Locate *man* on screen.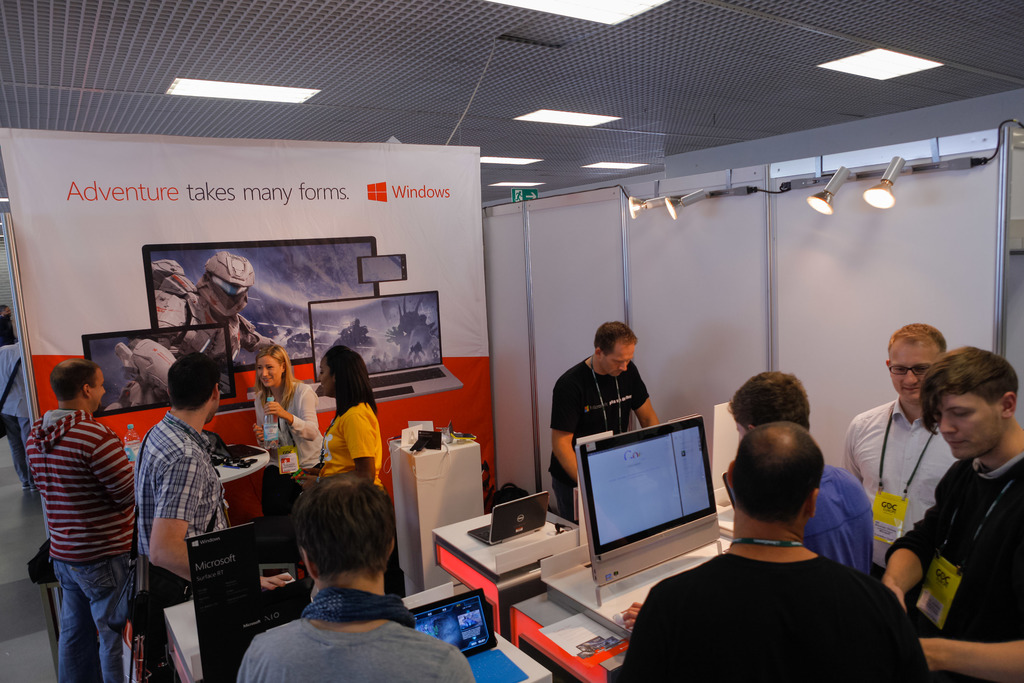
On screen at detection(550, 318, 659, 523).
